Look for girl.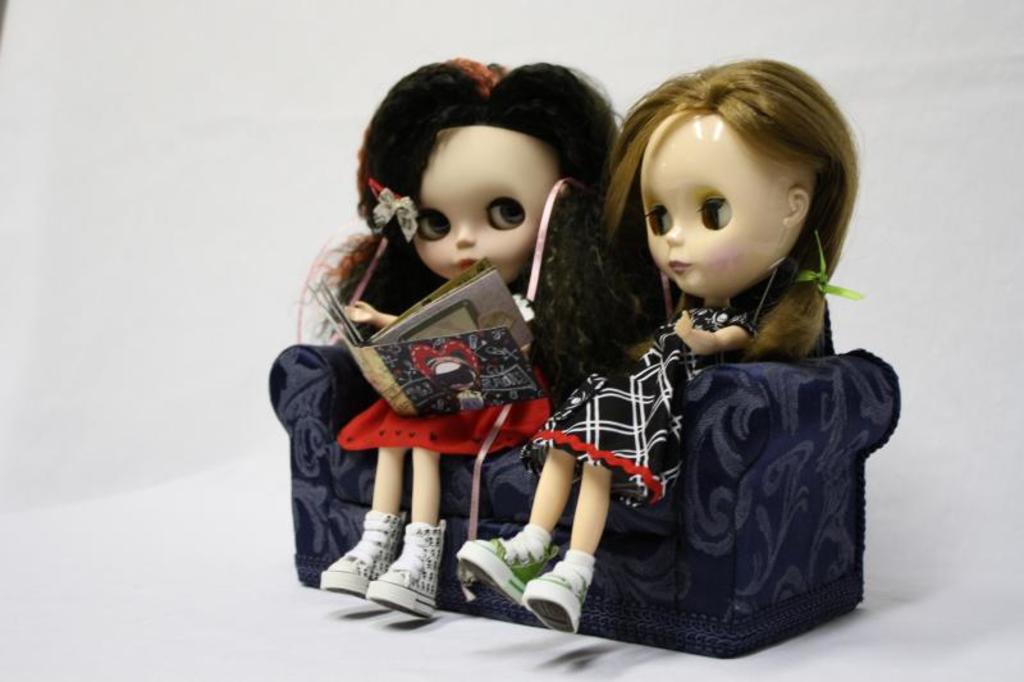
Found: box(454, 51, 867, 633).
